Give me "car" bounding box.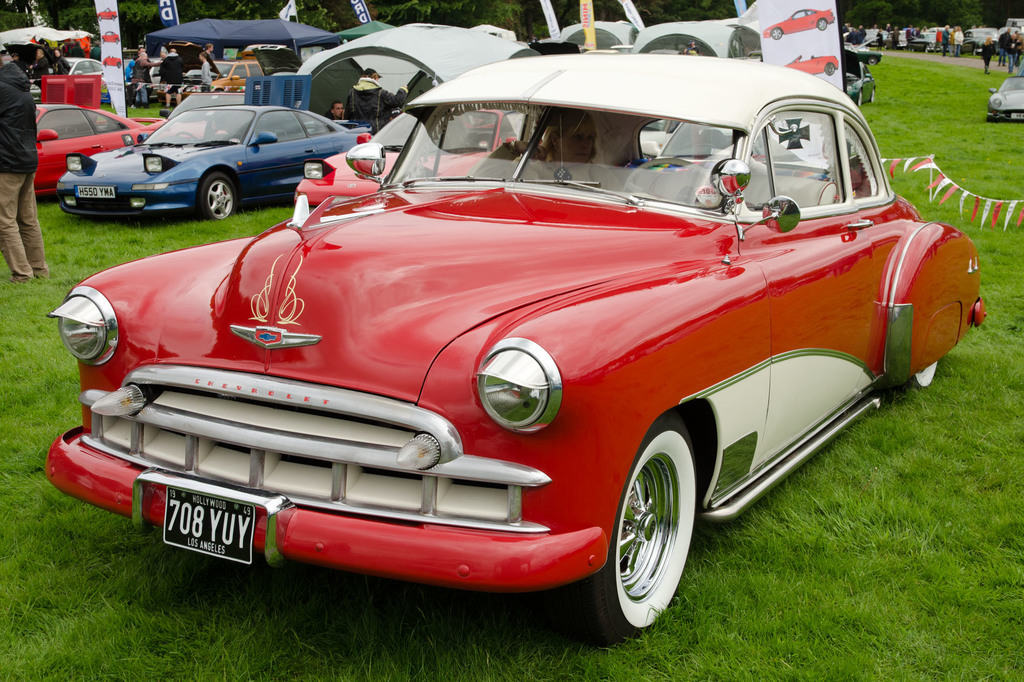
bbox=[986, 60, 1023, 123].
